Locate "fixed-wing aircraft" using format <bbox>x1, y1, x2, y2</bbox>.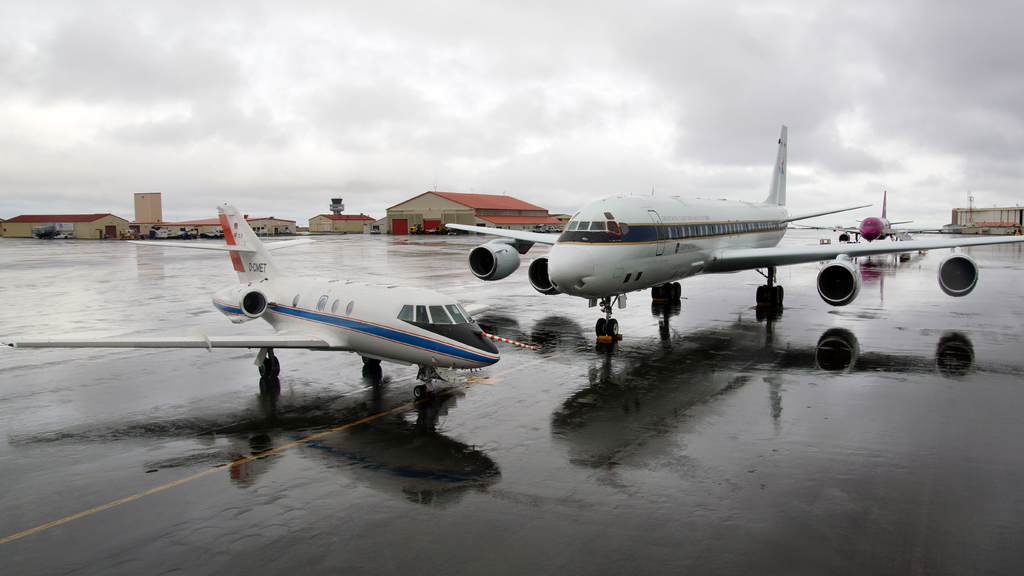
<bbox>0, 196, 506, 407</bbox>.
